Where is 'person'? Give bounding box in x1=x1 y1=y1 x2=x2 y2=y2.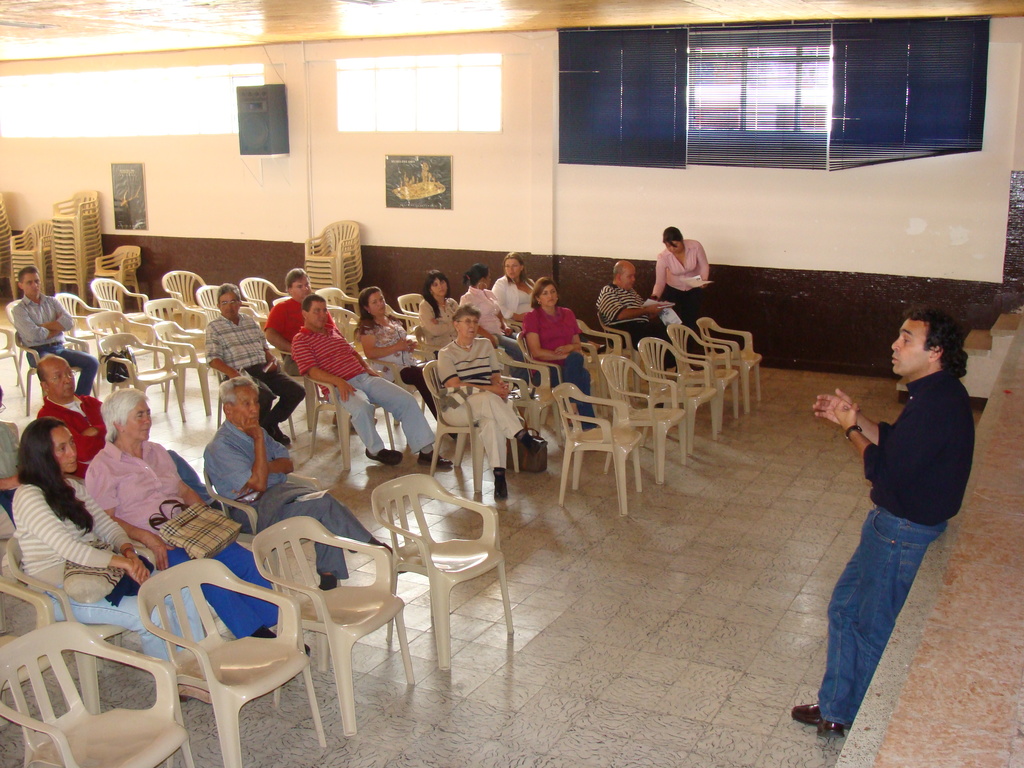
x1=39 y1=347 x2=104 y2=470.
